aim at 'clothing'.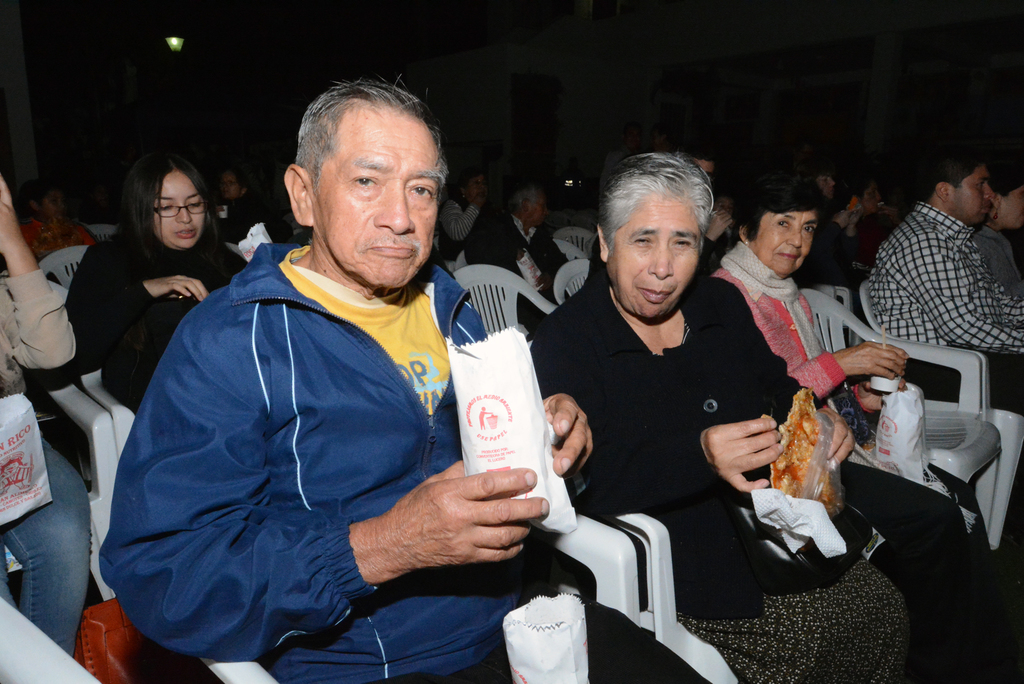
Aimed at (left=694, top=238, right=1009, bottom=509).
